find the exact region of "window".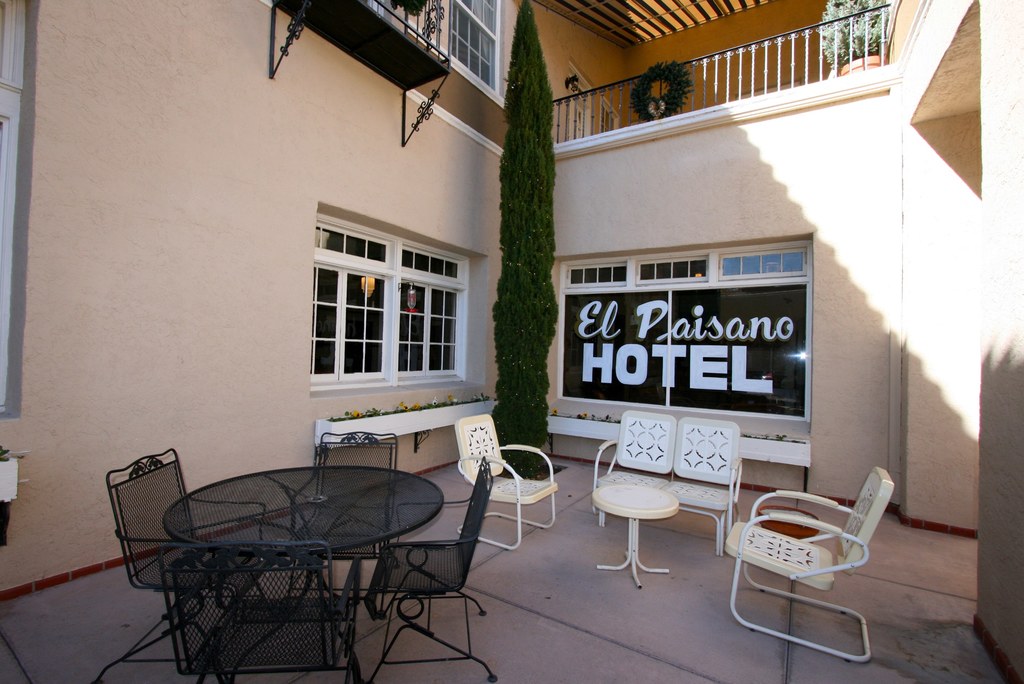
Exact region: BBox(361, 0, 392, 23).
